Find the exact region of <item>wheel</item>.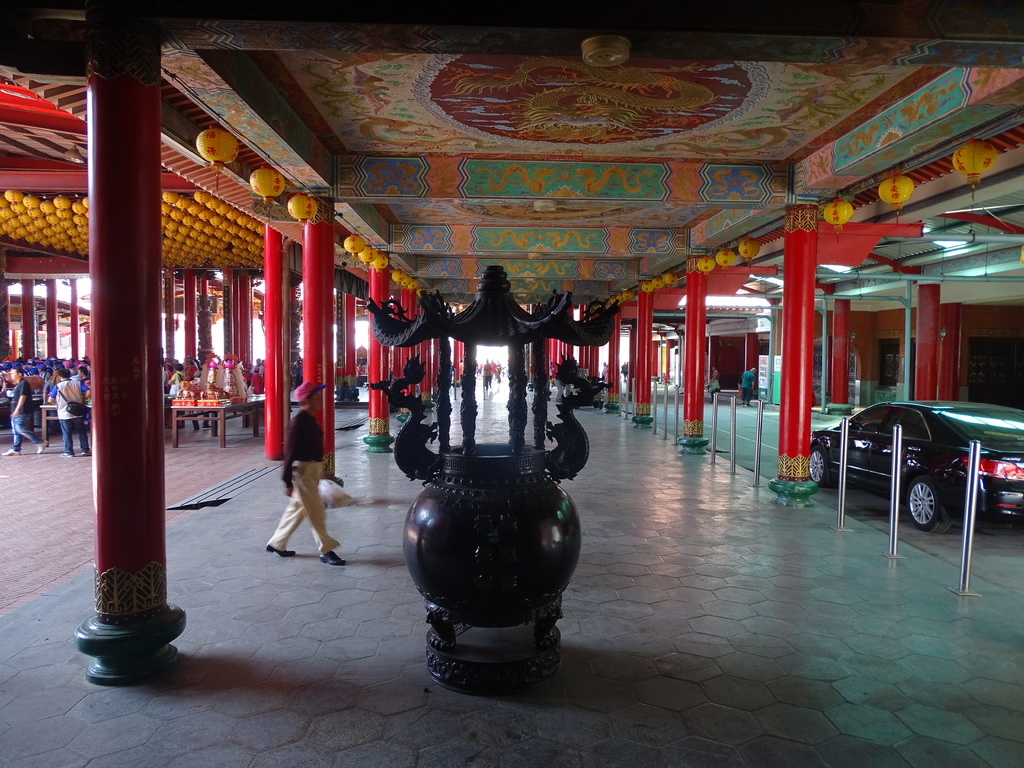
Exact region: 904/483/939/525.
